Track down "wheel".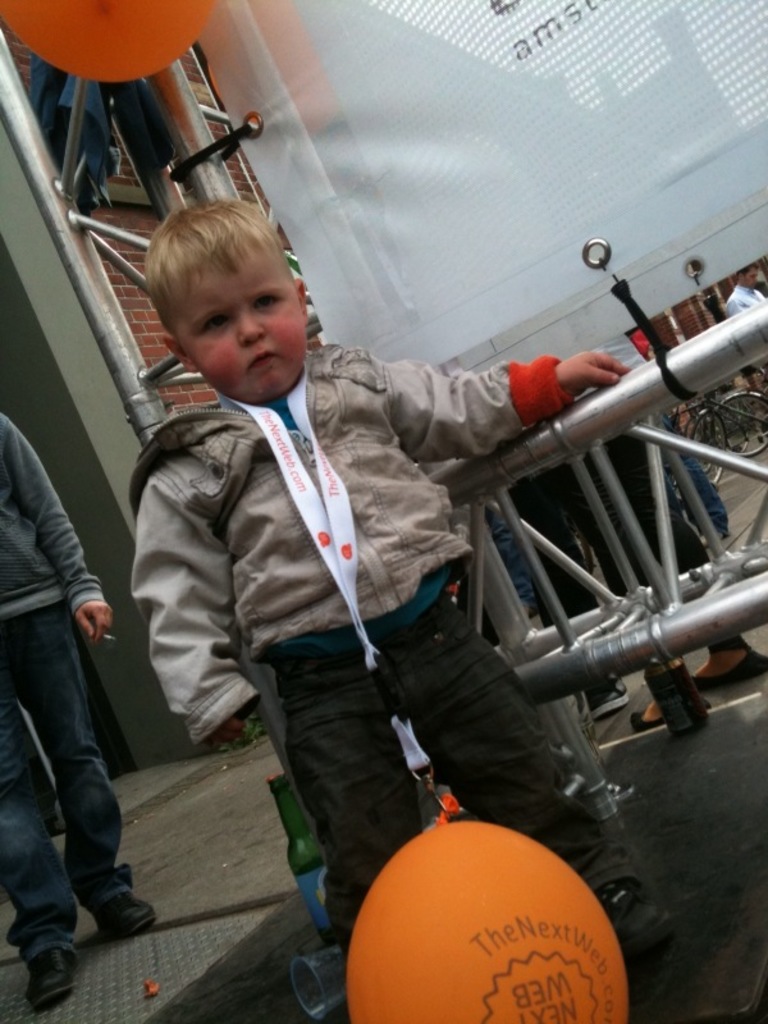
Tracked to [708, 396, 767, 458].
